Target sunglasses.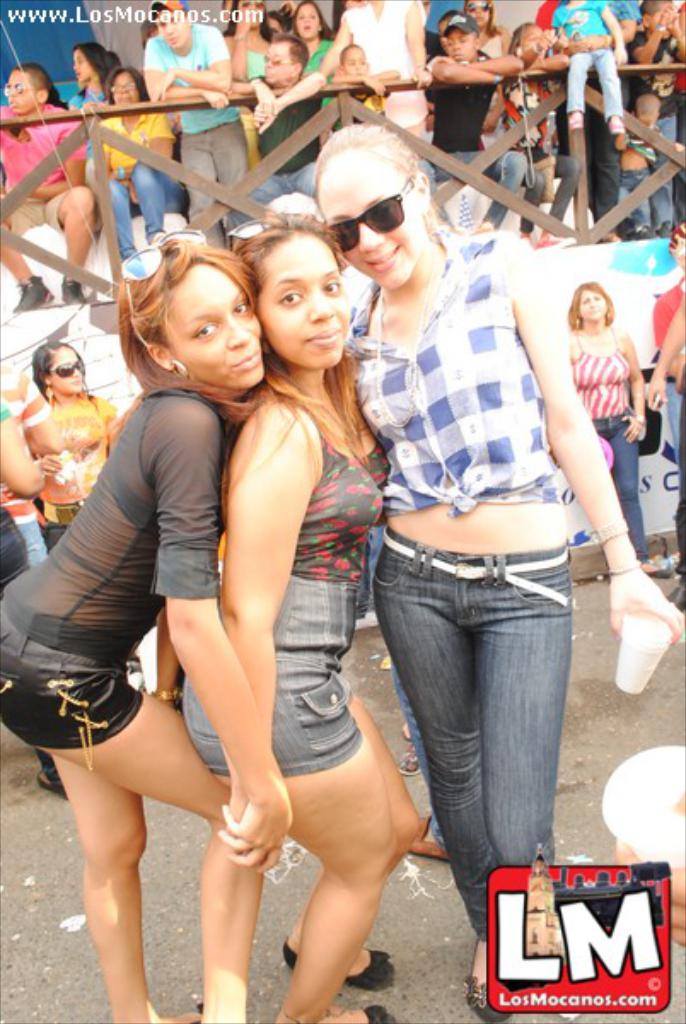
Target region: pyautogui.locateOnScreen(331, 176, 404, 251).
